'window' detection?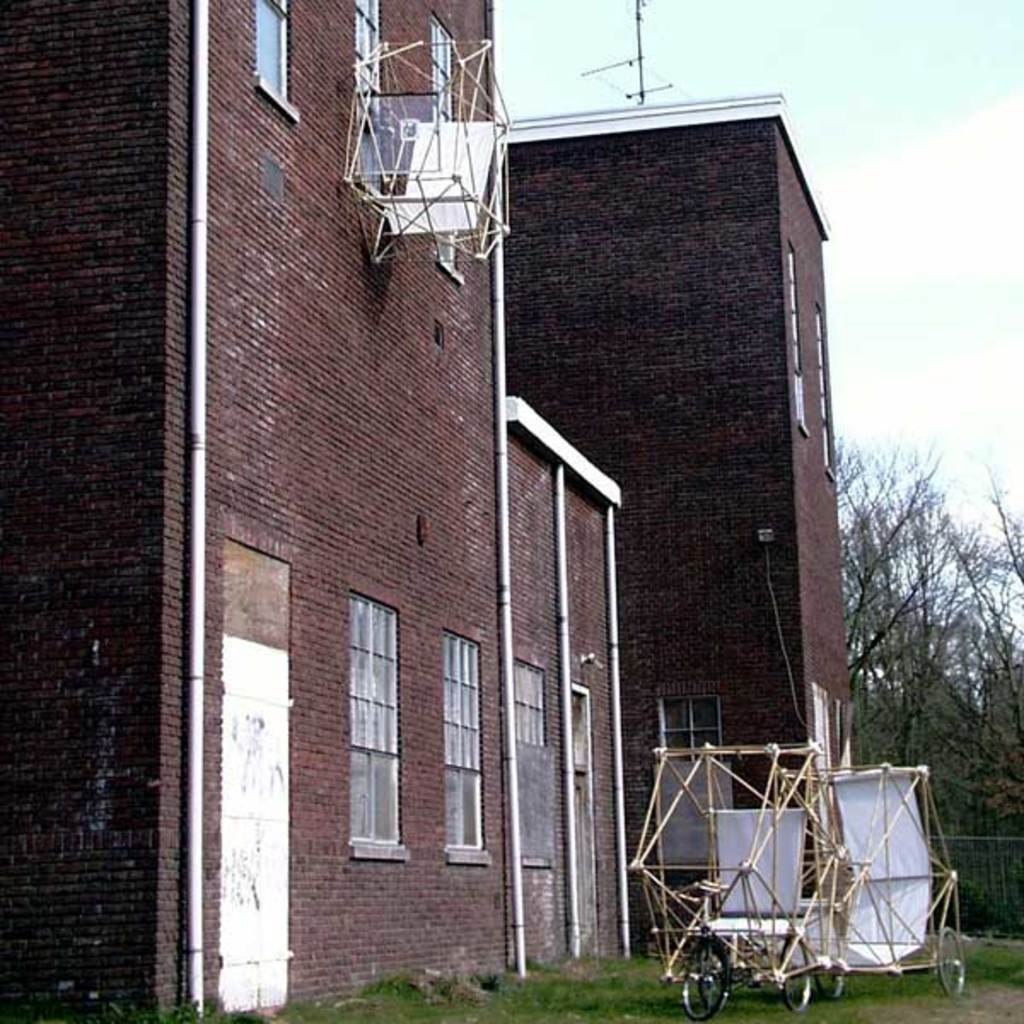
box=[666, 695, 720, 756]
